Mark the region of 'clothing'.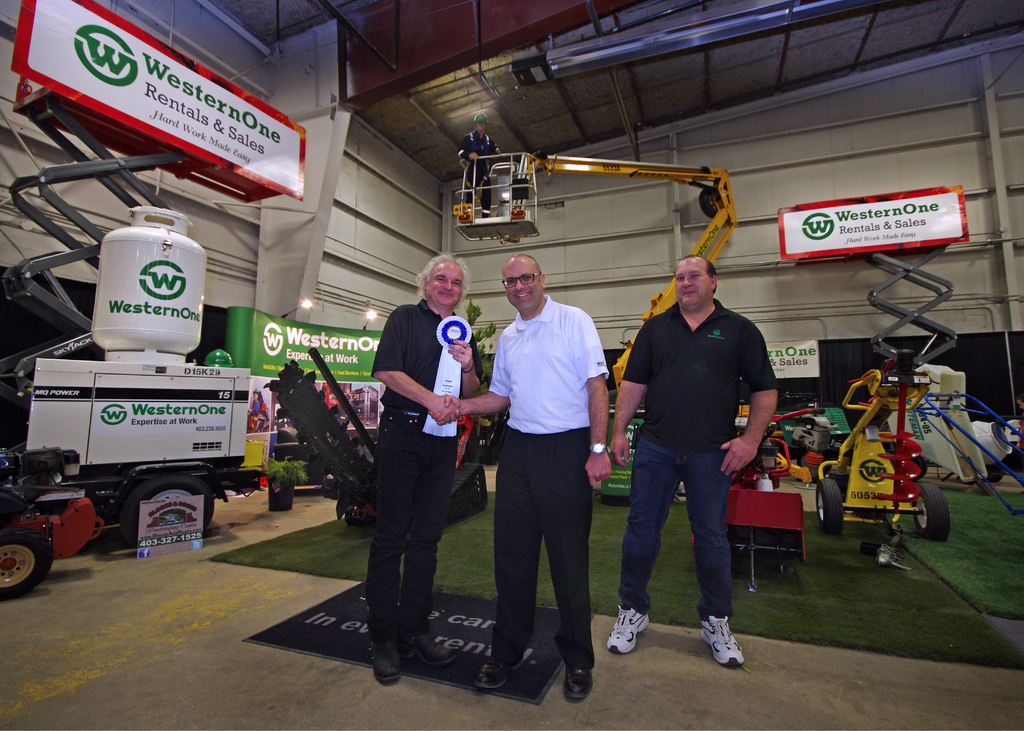
Region: 361 297 479 637.
